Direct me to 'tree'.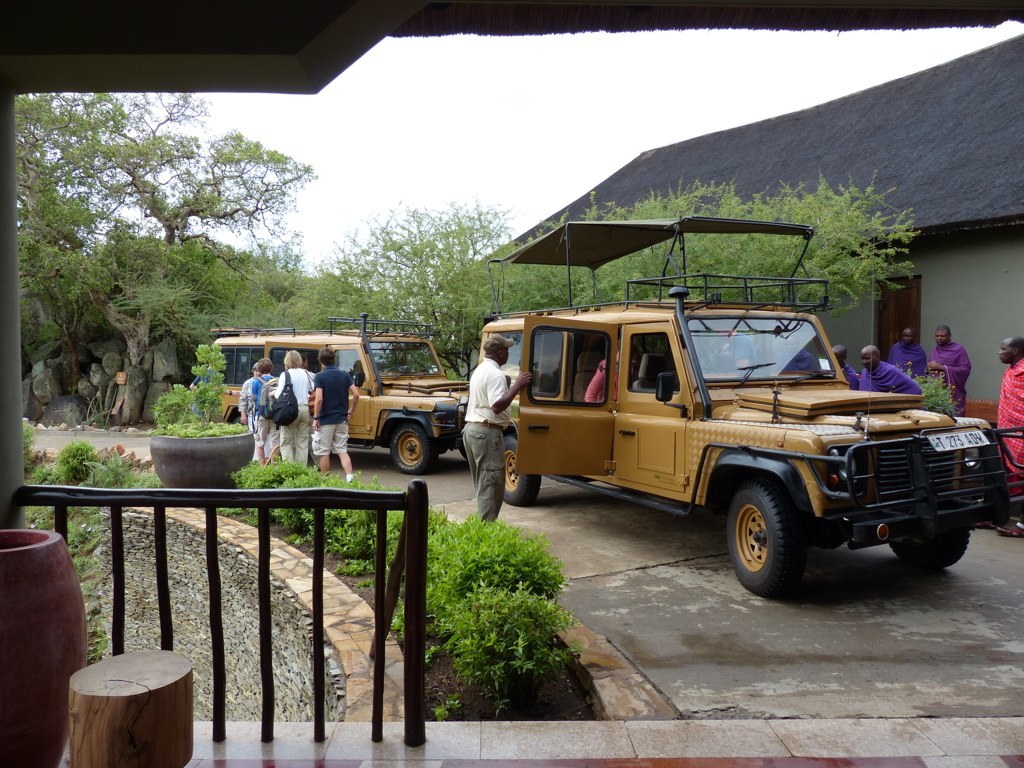
Direction: box(510, 189, 653, 321).
